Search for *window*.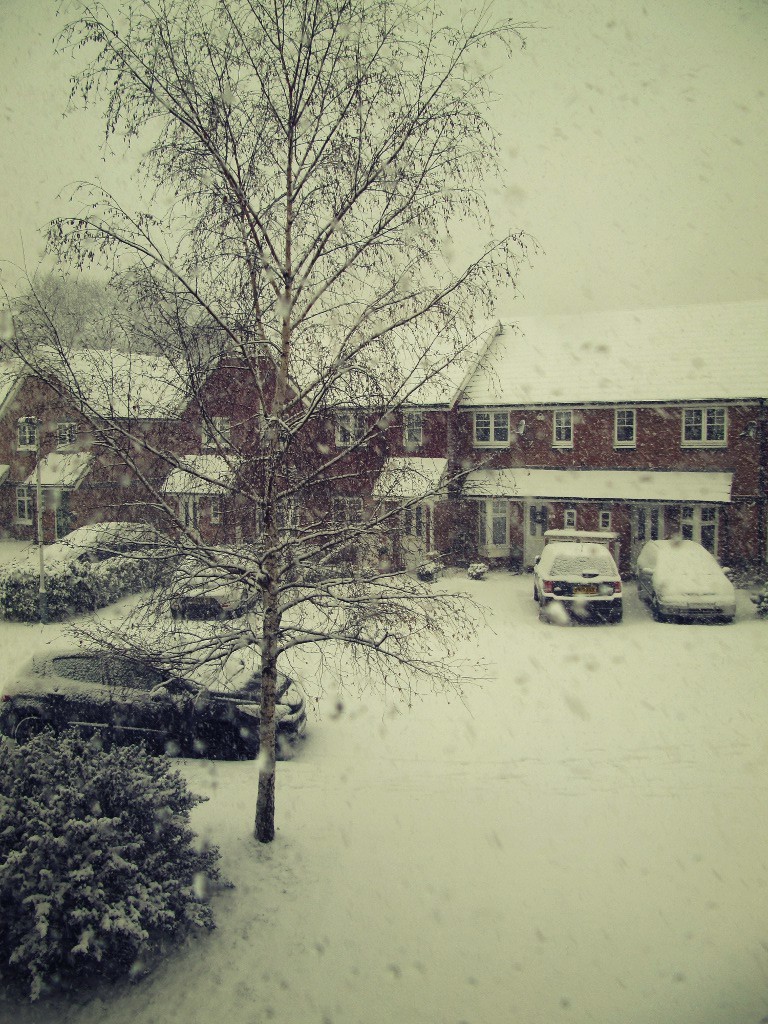
Found at [600, 511, 614, 533].
